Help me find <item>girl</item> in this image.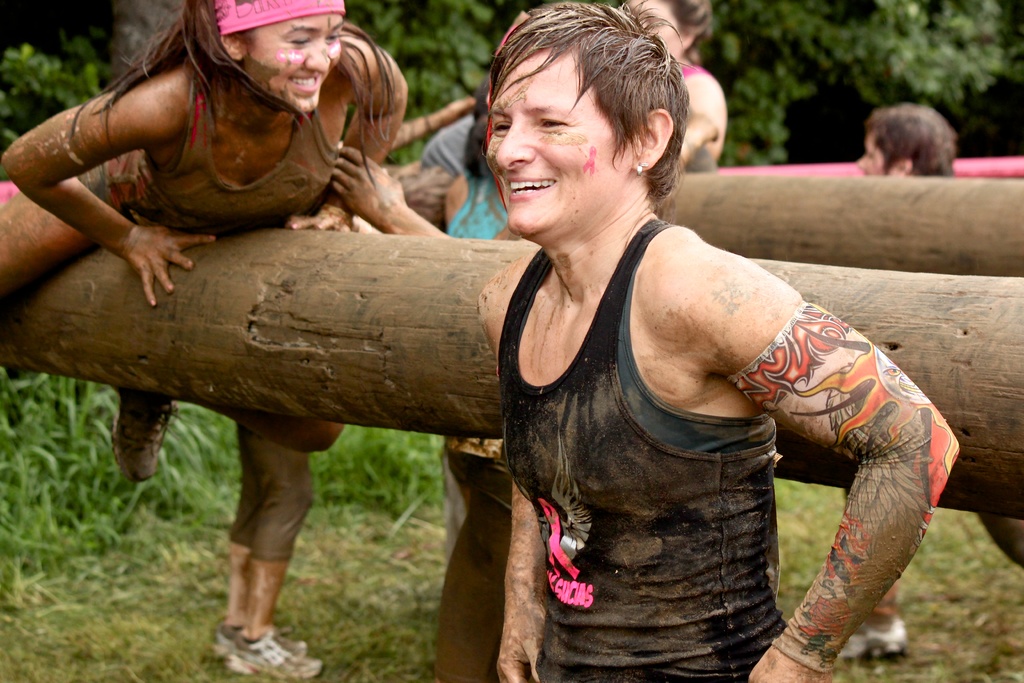
Found it: x1=495 y1=0 x2=964 y2=682.
